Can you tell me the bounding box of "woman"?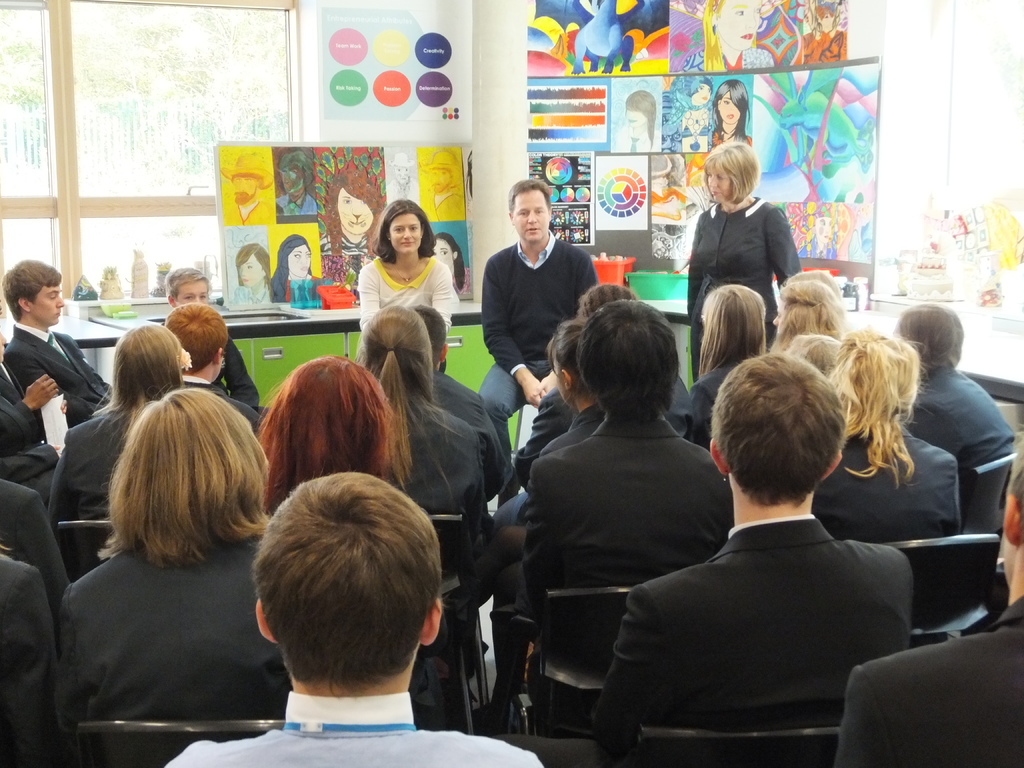
[x1=355, y1=200, x2=461, y2=369].
